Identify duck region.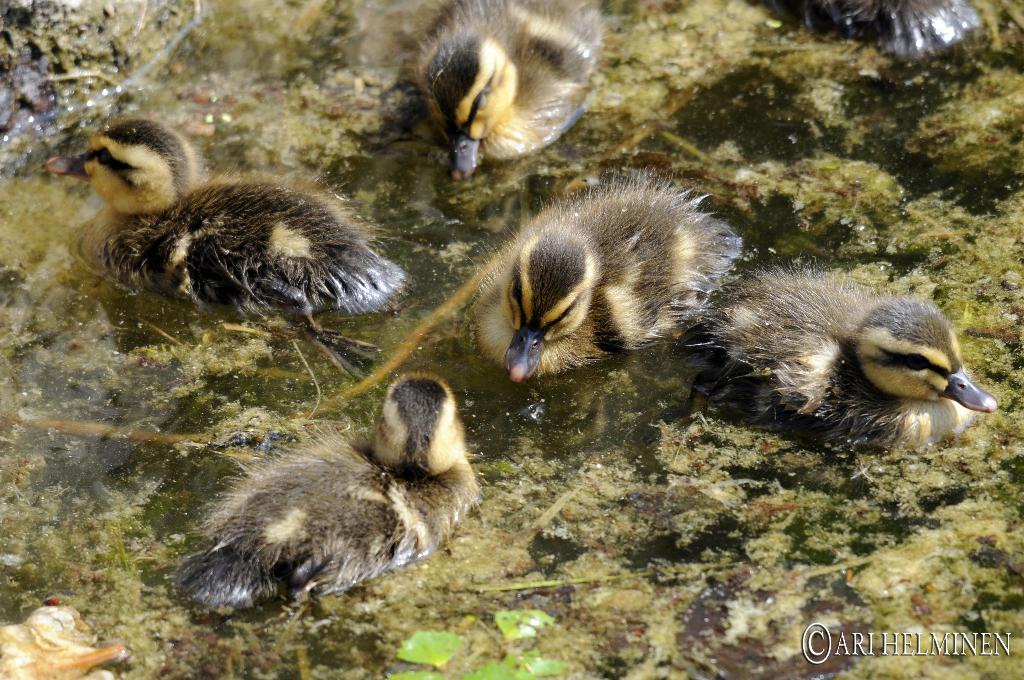
Region: bbox=(708, 258, 995, 449).
